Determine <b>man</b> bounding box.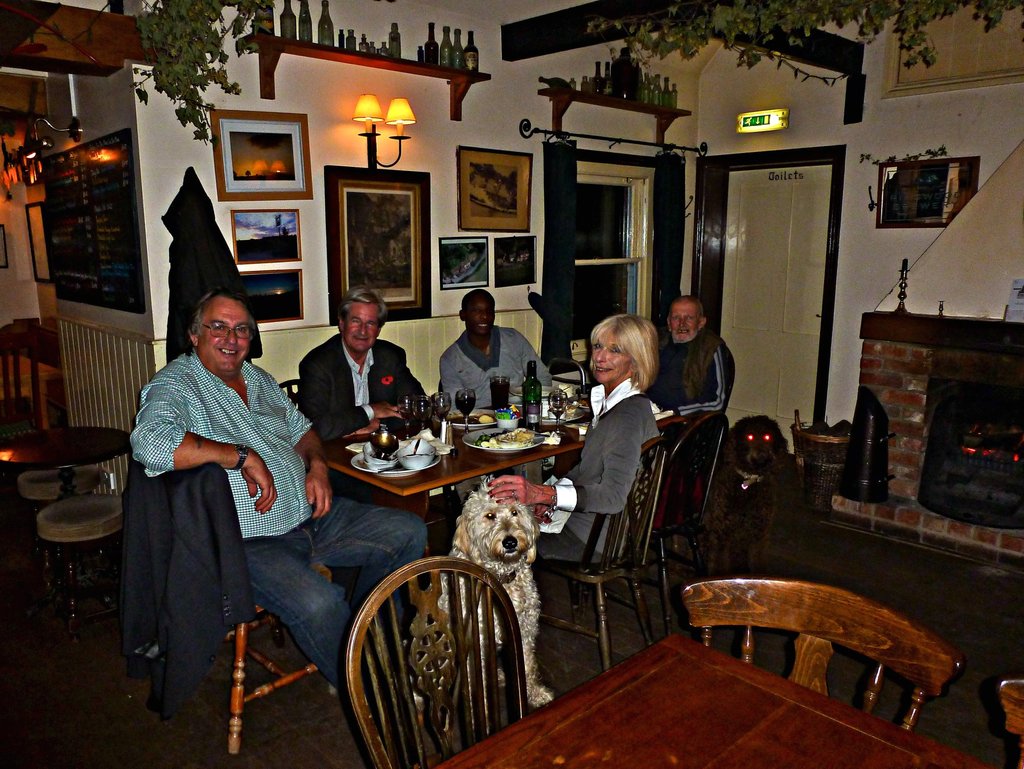
Determined: {"x1": 653, "y1": 304, "x2": 742, "y2": 468}.
